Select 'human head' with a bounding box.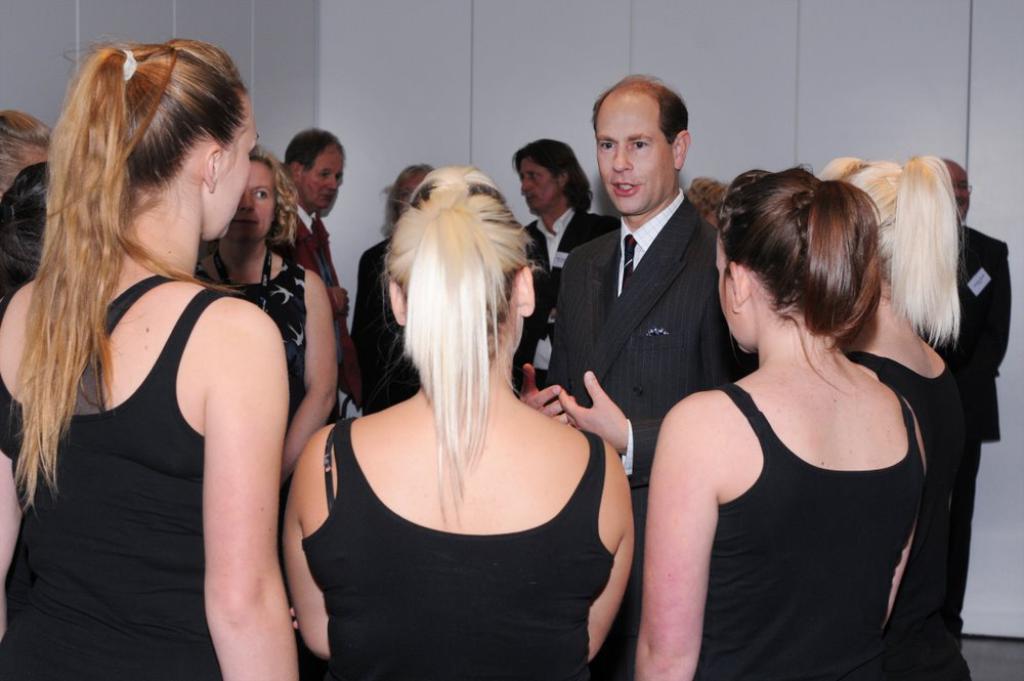
detection(939, 157, 973, 219).
